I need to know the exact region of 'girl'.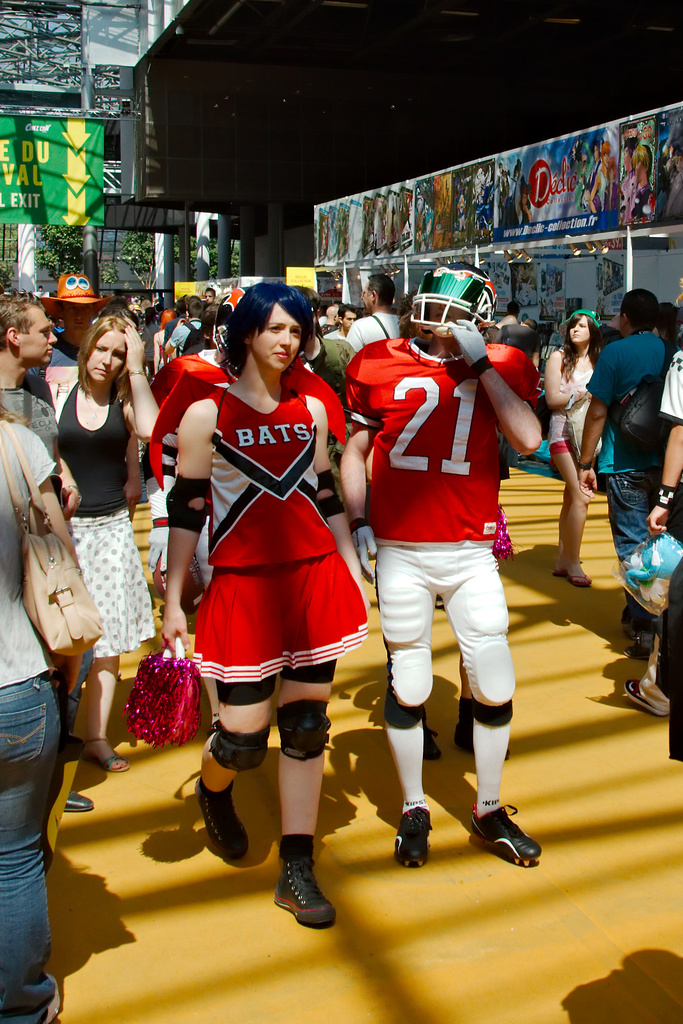
Region: (x1=531, y1=305, x2=641, y2=588).
